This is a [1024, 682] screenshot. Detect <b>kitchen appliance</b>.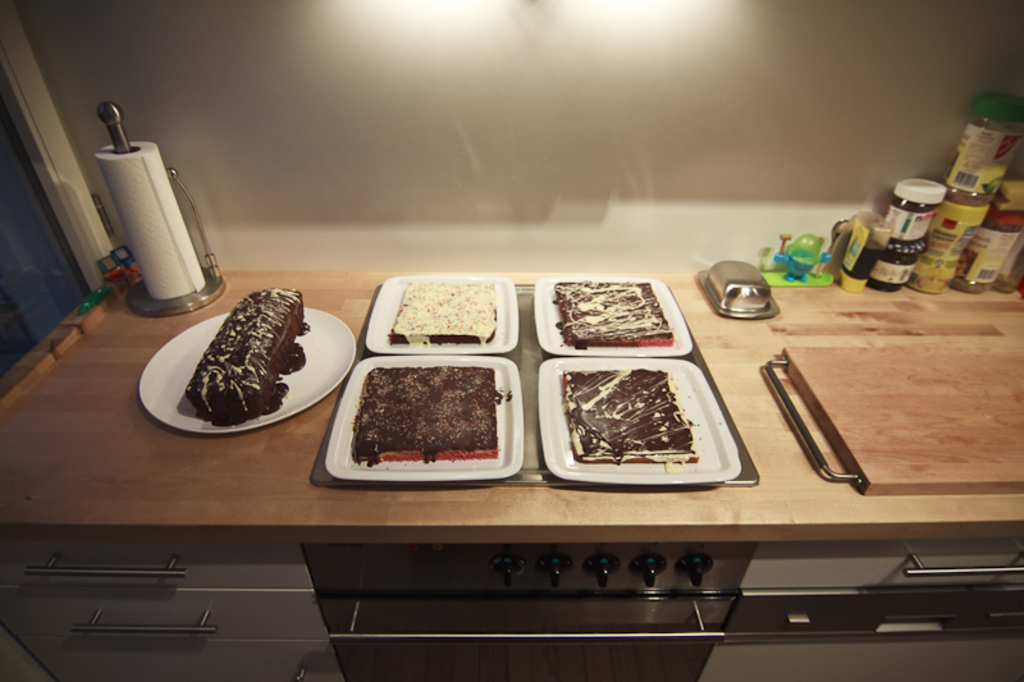
(0, 271, 1023, 681).
